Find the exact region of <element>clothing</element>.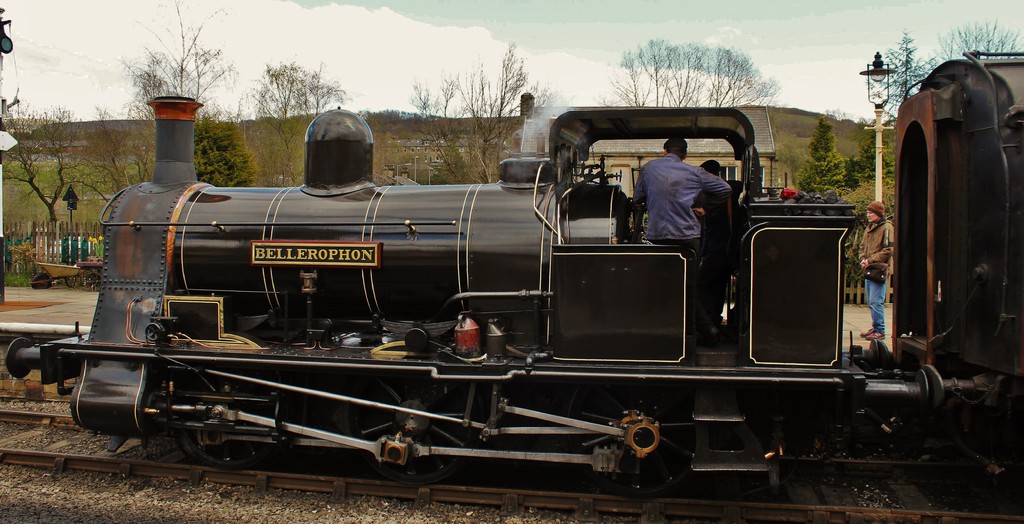
Exact region: select_region(611, 122, 749, 270).
